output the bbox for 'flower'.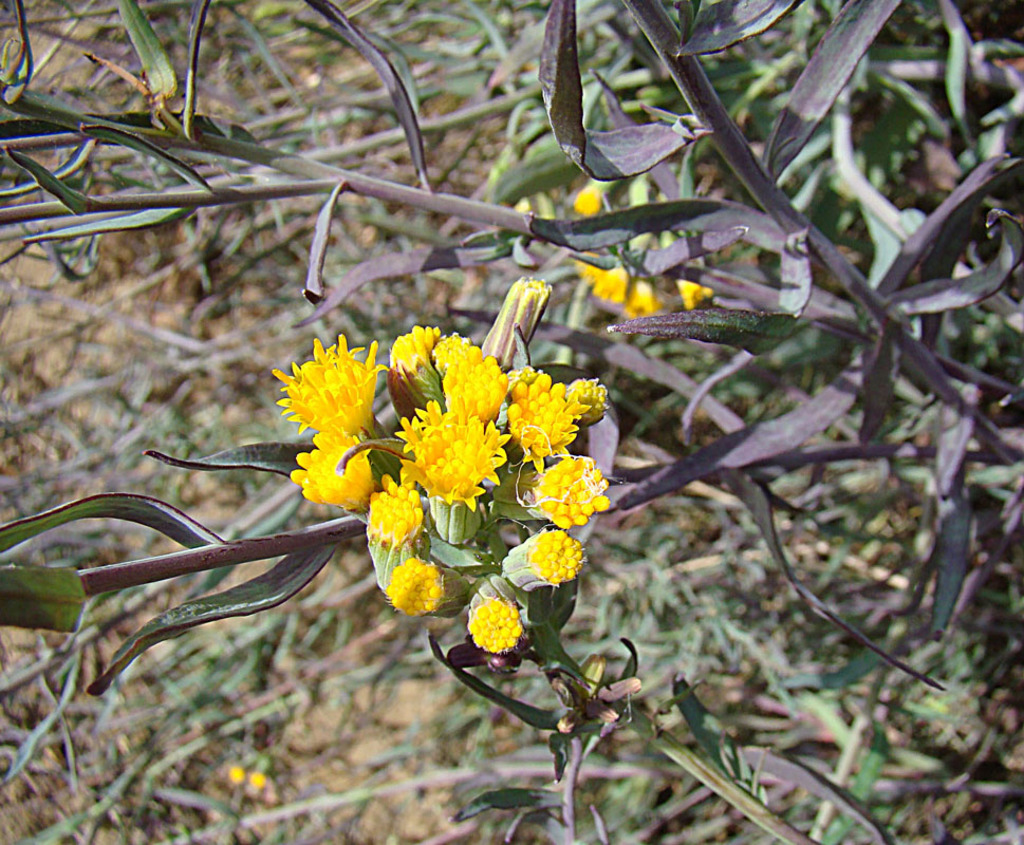
crop(485, 457, 616, 538).
